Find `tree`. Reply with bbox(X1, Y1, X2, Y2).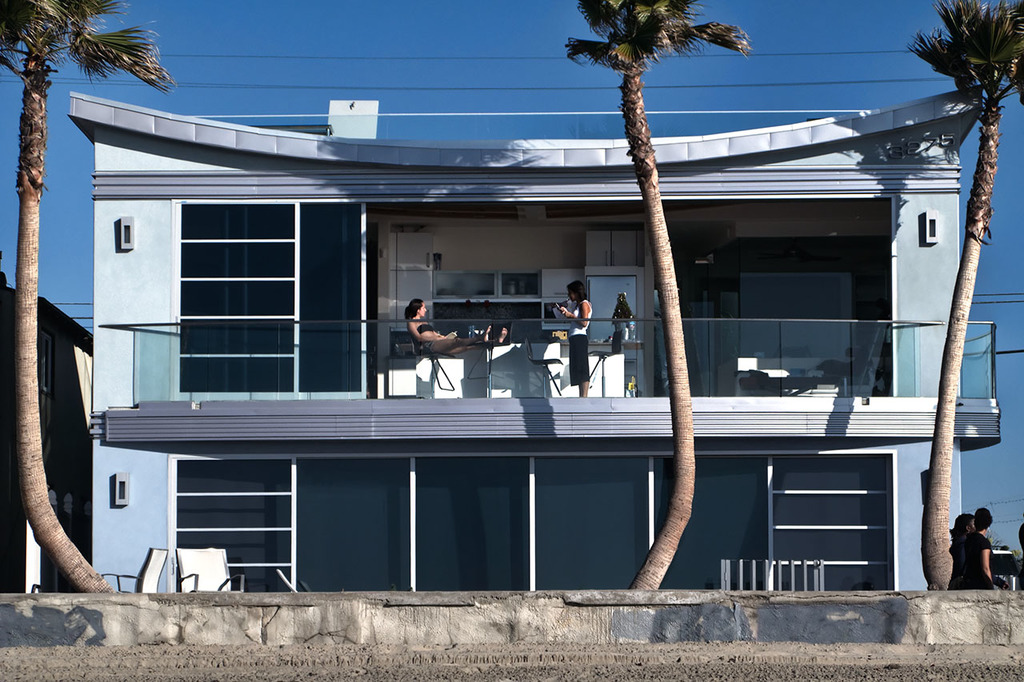
bbox(0, 0, 171, 598).
